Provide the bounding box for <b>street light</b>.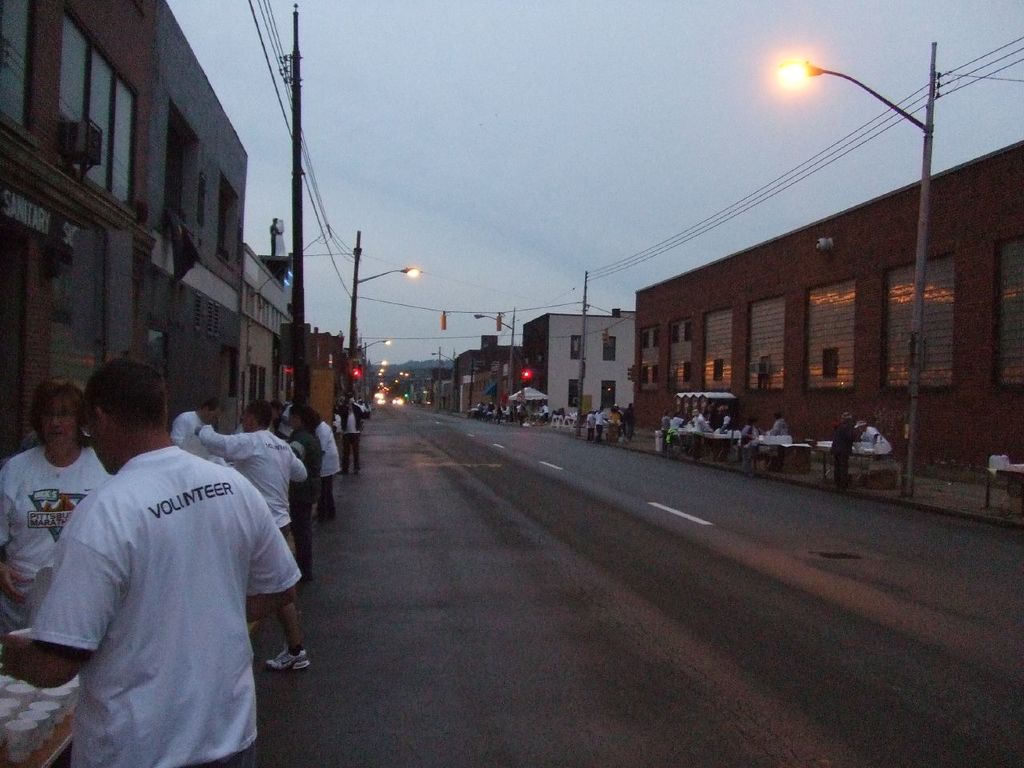
crop(398, 370, 402, 375).
